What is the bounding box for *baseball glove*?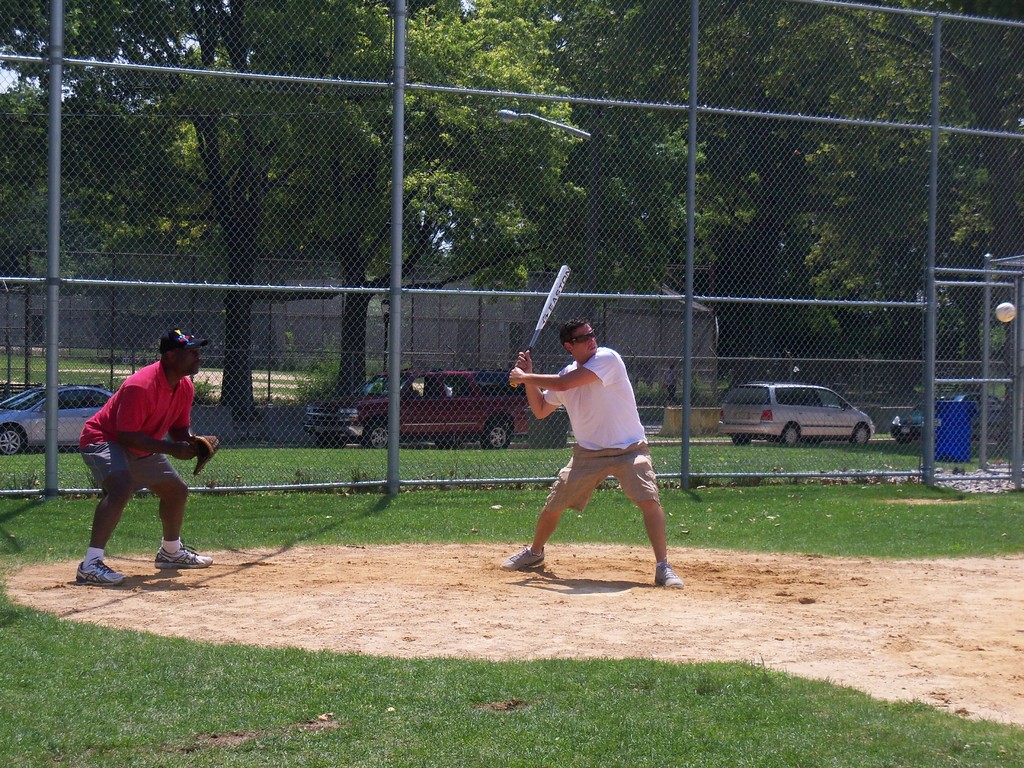
left=183, top=431, right=221, bottom=476.
